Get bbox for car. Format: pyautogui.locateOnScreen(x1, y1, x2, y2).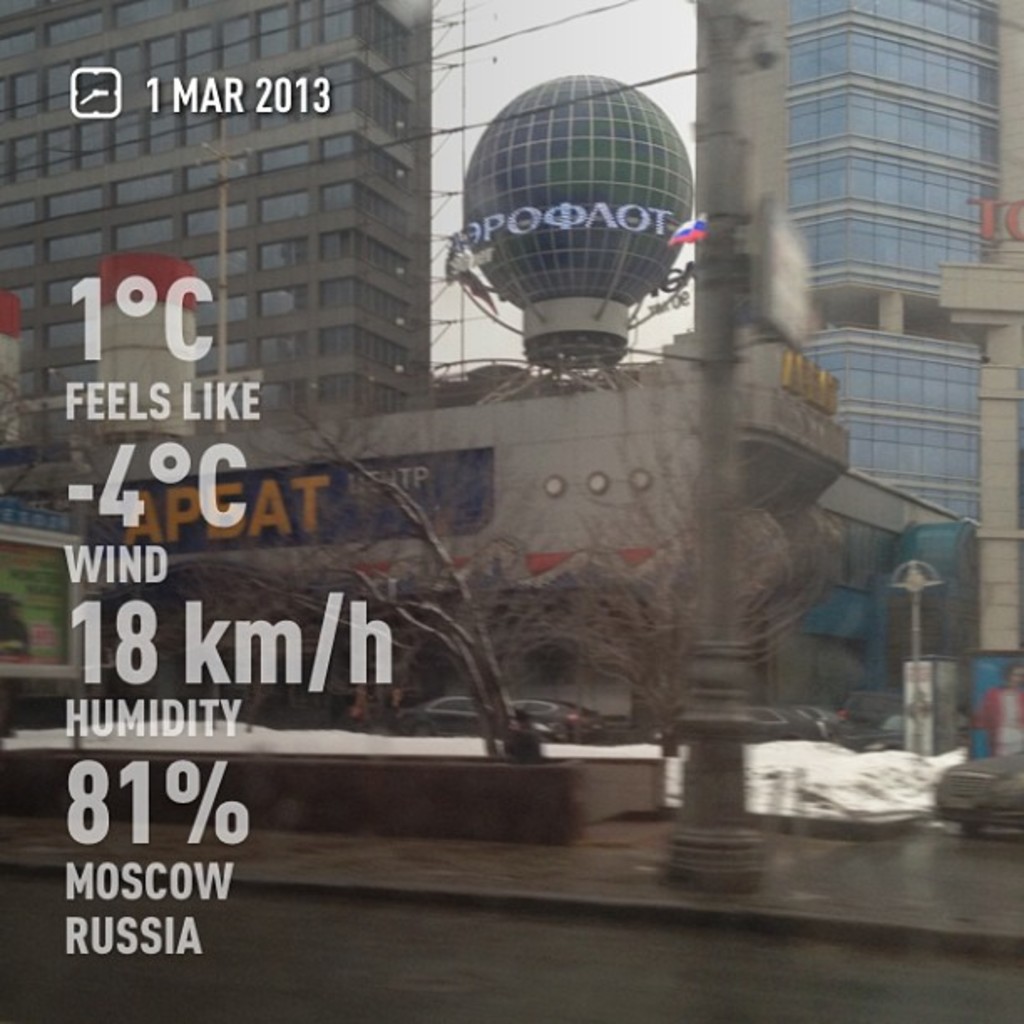
pyautogui.locateOnScreen(935, 751, 1022, 847).
